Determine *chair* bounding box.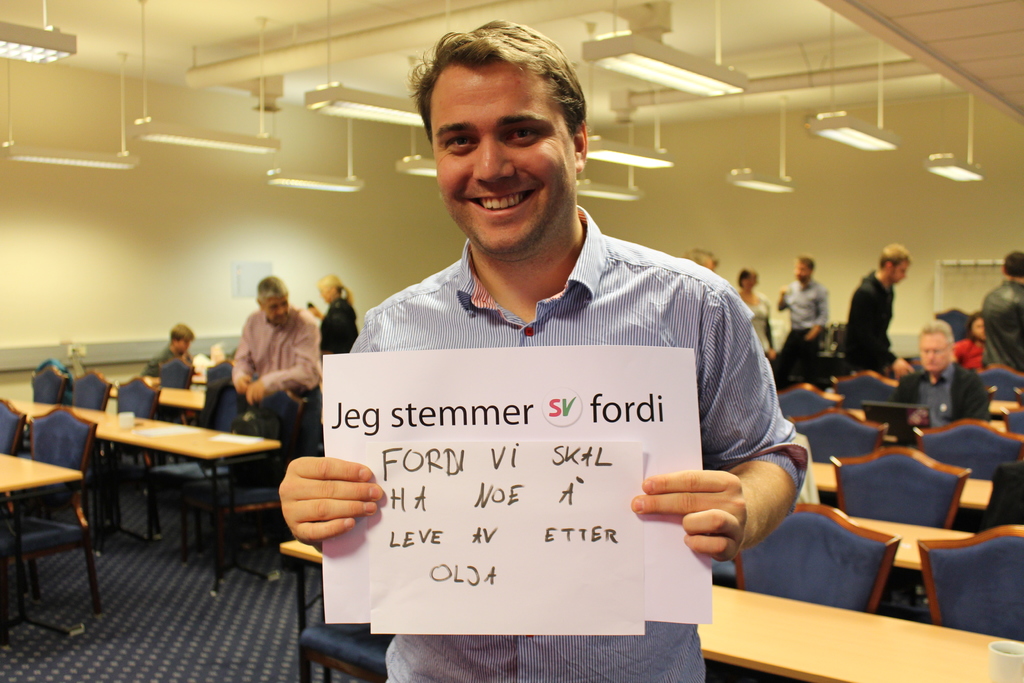
Determined: rect(200, 358, 238, 389).
